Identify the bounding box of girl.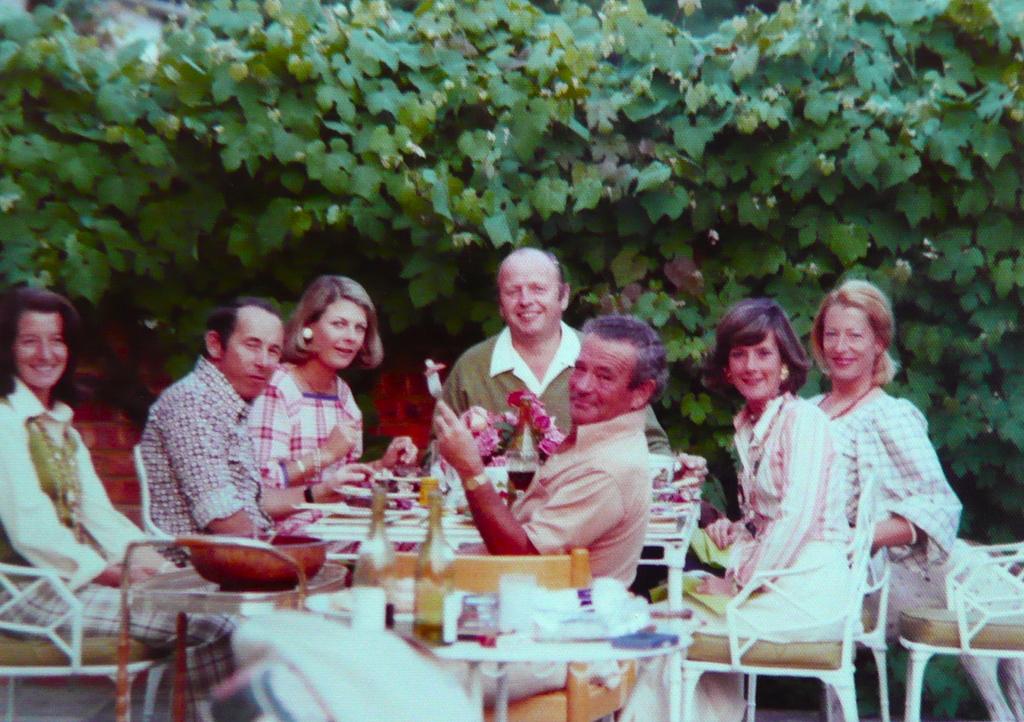
<box>248,277,389,503</box>.
